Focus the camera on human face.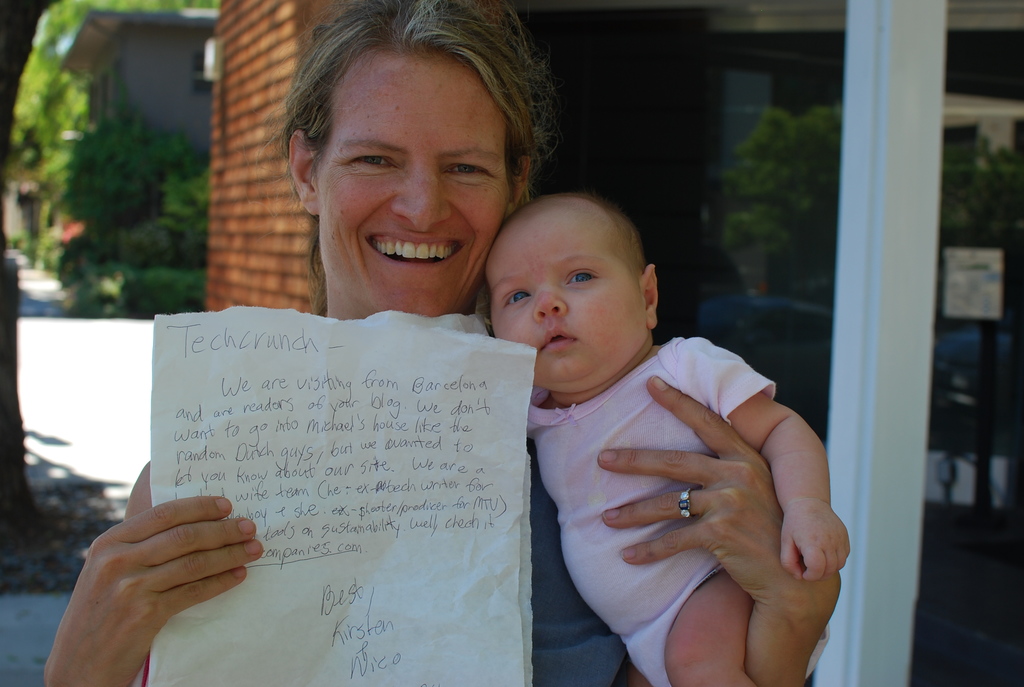
Focus region: [x1=316, y1=48, x2=509, y2=317].
